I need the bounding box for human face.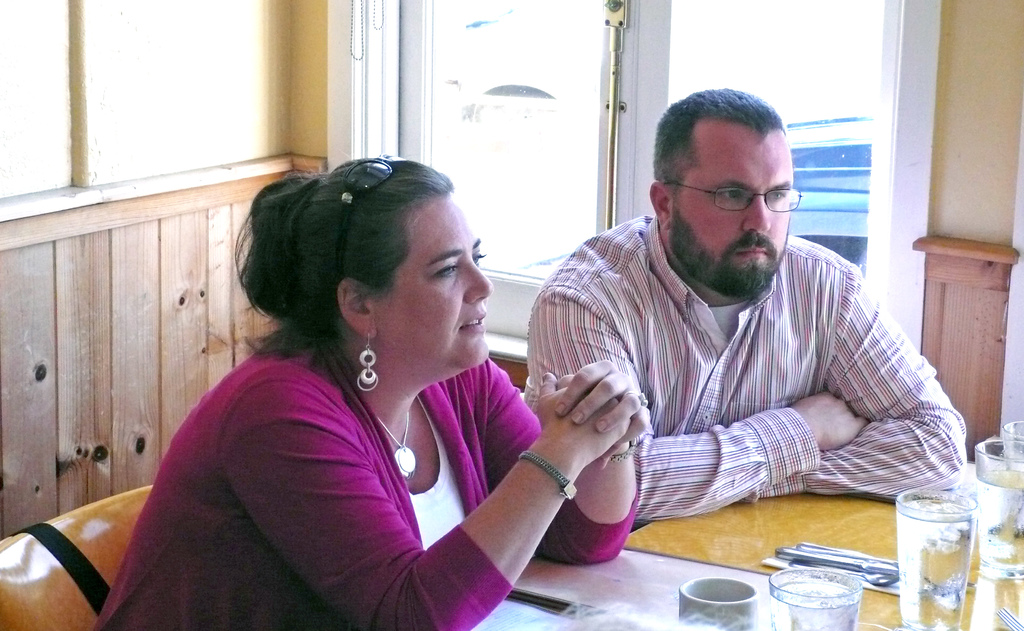
Here it is: [375, 195, 492, 370].
